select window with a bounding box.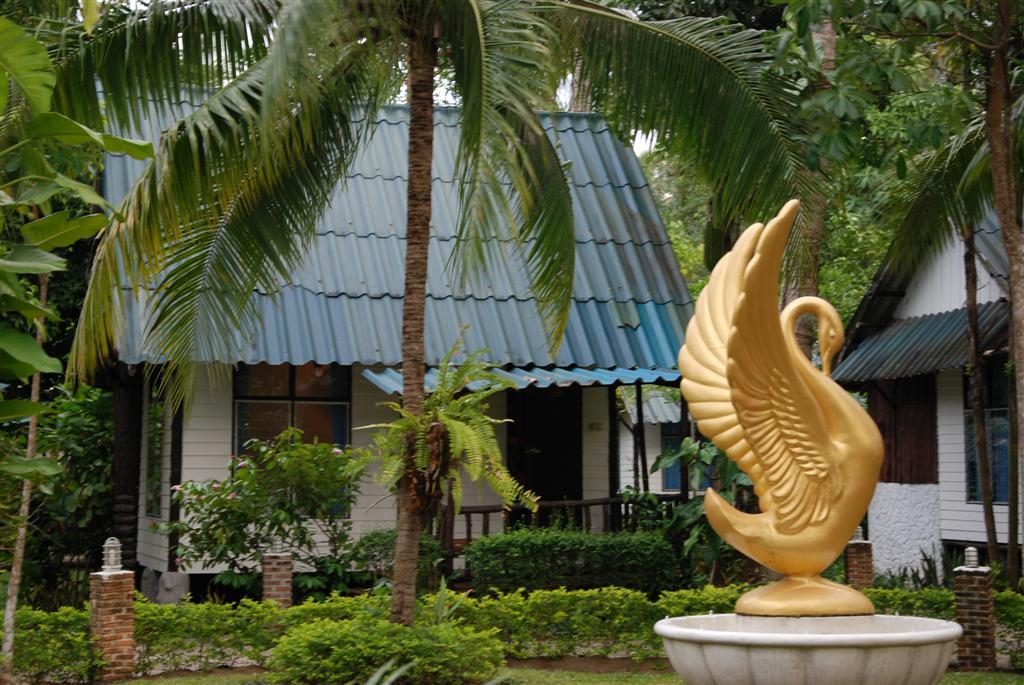
<box>658,422,730,491</box>.
